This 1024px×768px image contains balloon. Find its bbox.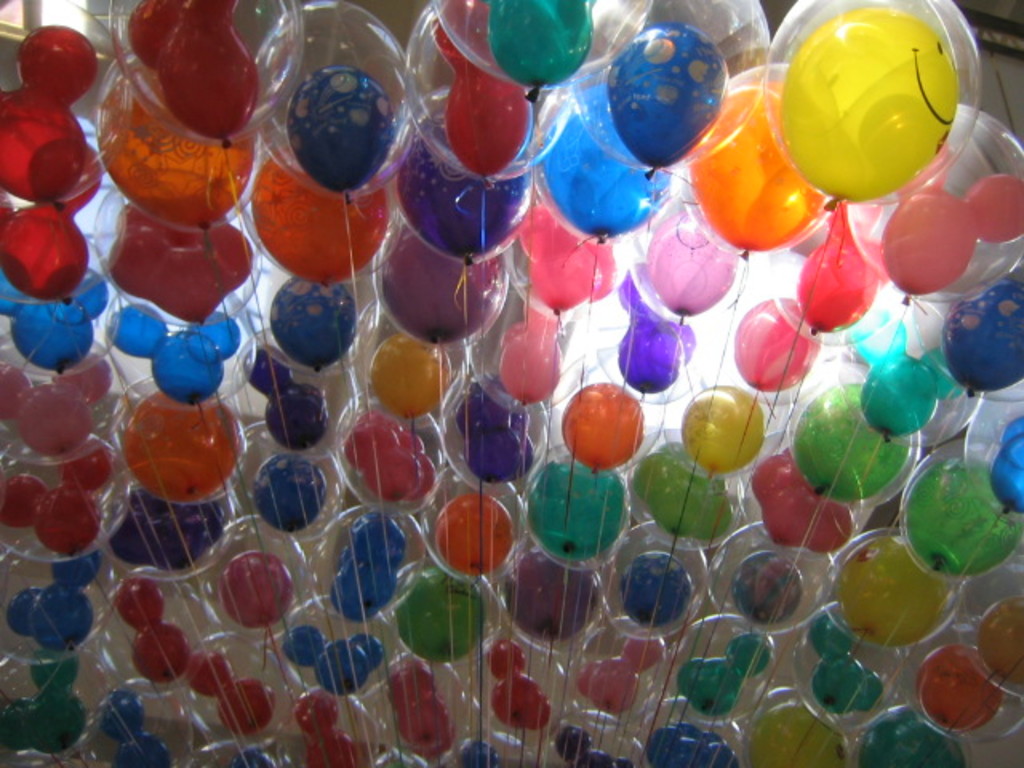
608 26 728 182.
